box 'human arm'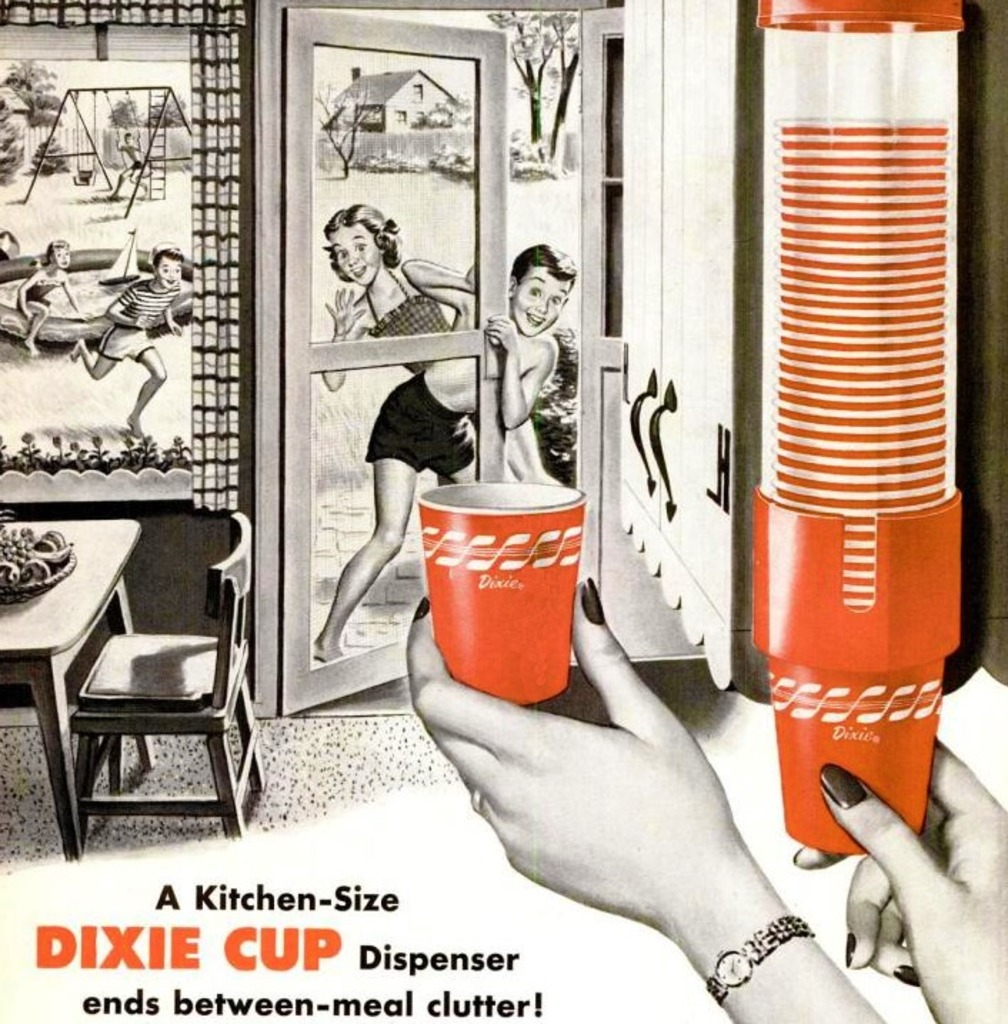
<bbox>398, 254, 474, 311</bbox>
